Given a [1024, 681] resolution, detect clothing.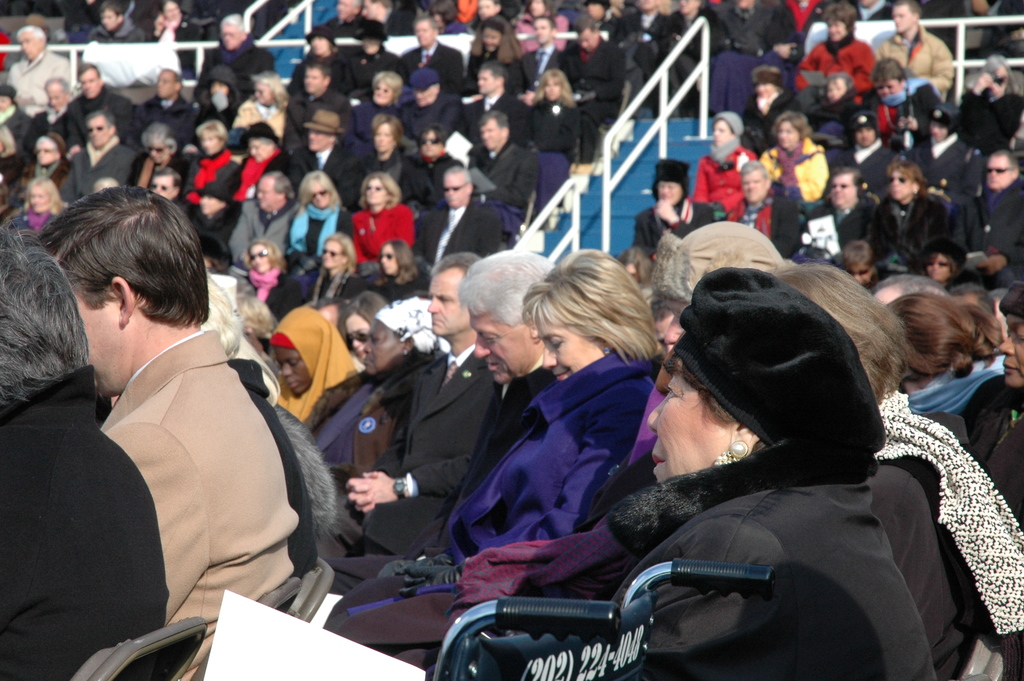
crop(721, 183, 801, 268).
